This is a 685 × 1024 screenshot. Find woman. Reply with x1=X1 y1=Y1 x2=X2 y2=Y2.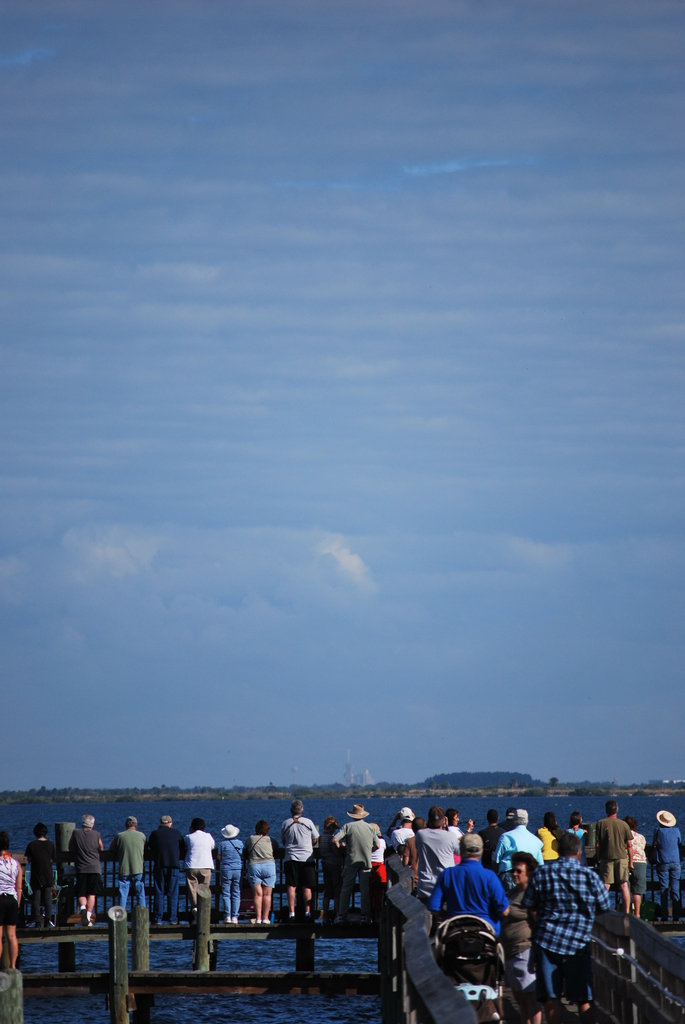
x1=0 y1=832 x2=26 y2=967.
